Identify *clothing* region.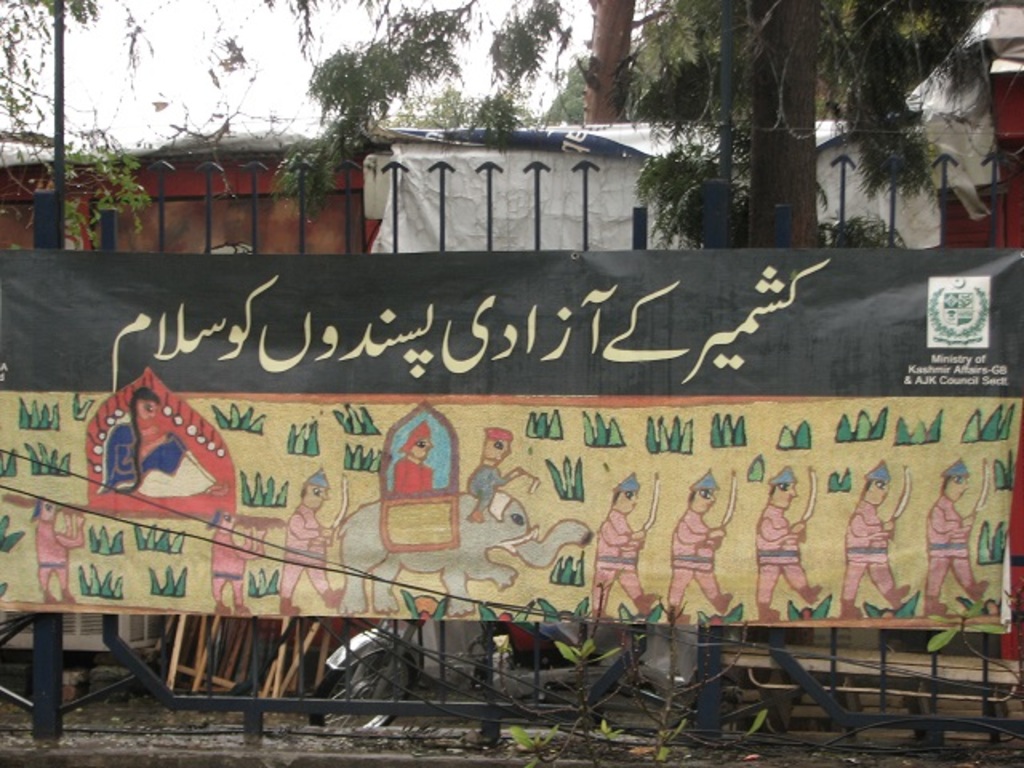
Region: (16, 514, 66, 618).
